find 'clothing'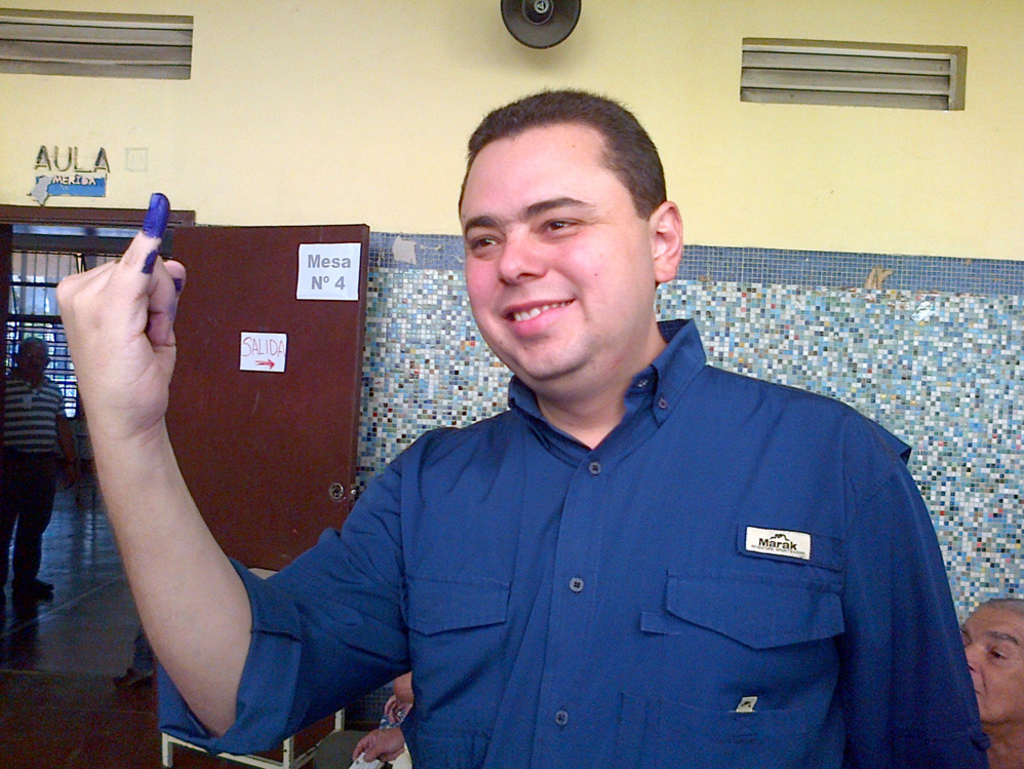
<region>160, 309, 995, 768</region>
